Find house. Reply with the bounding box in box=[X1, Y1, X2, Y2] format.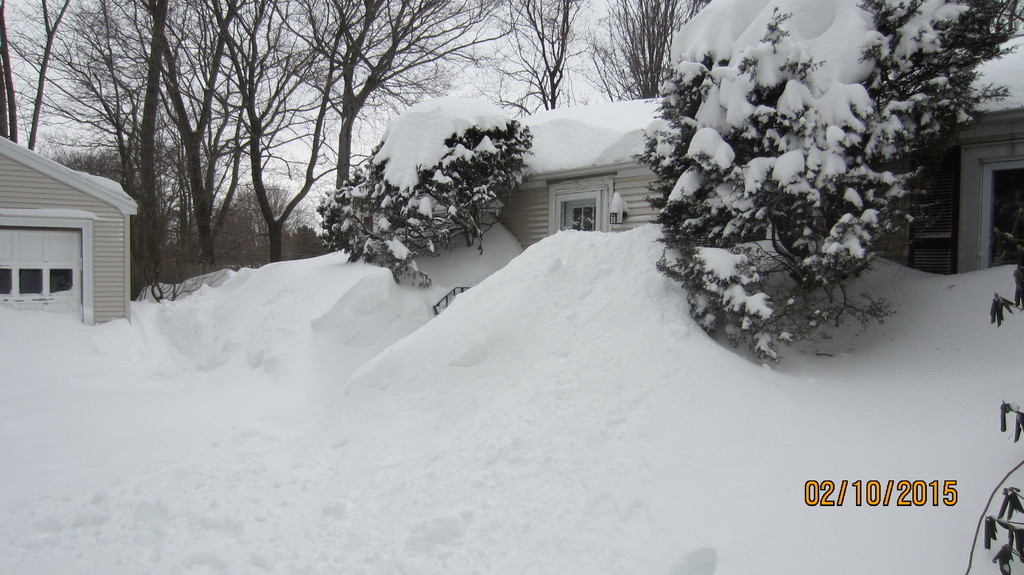
box=[1, 121, 145, 334].
